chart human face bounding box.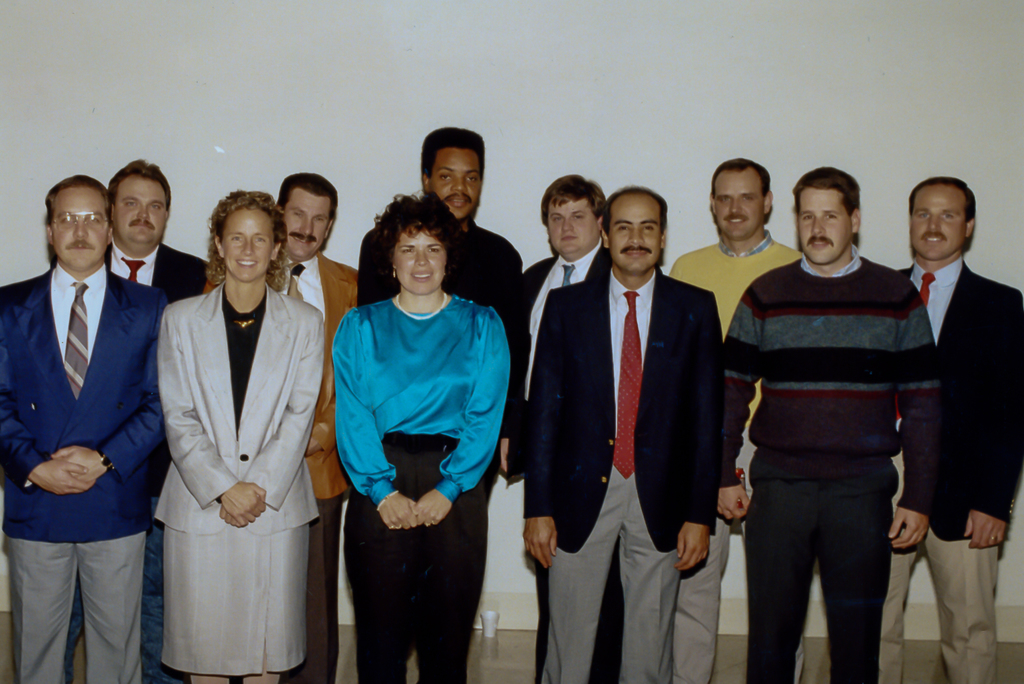
Charted: (left=799, top=187, right=855, bottom=262).
